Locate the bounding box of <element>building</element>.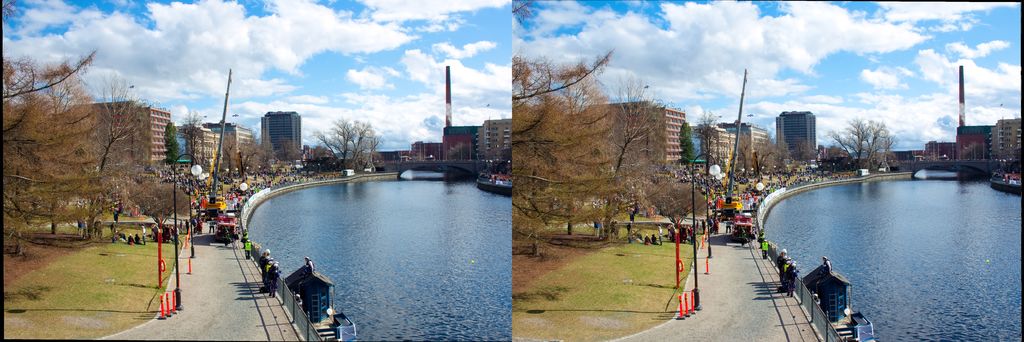
Bounding box: bbox(442, 124, 477, 158).
